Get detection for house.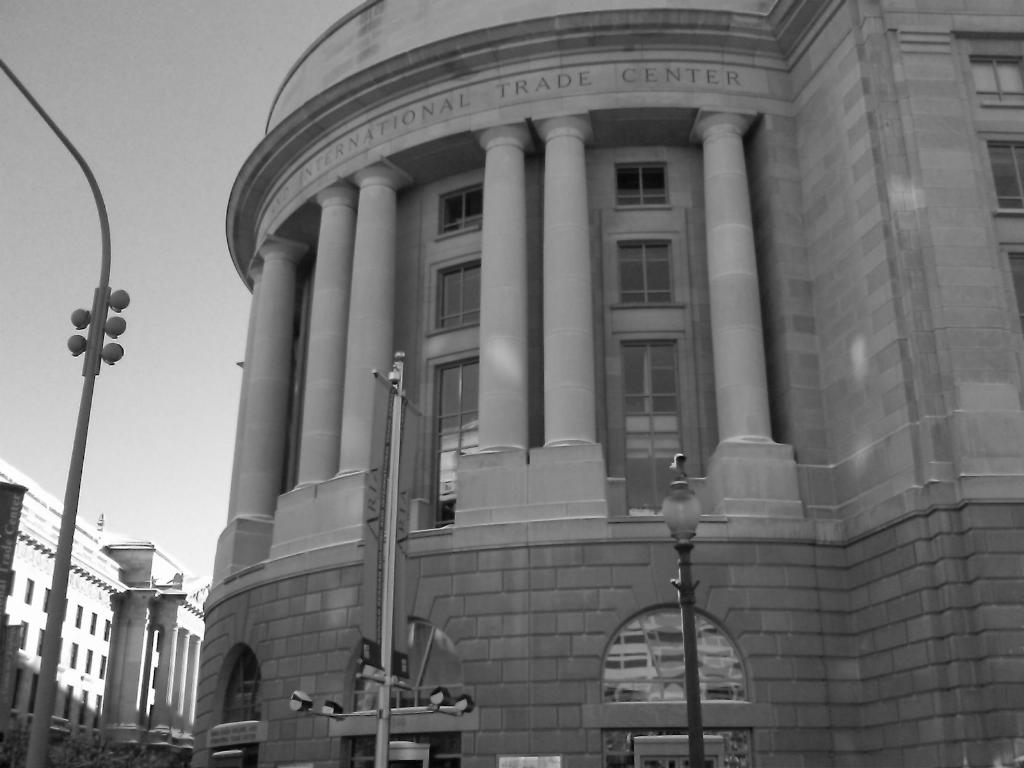
Detection: x1=0, y1=467, x2=210, y2=767.
